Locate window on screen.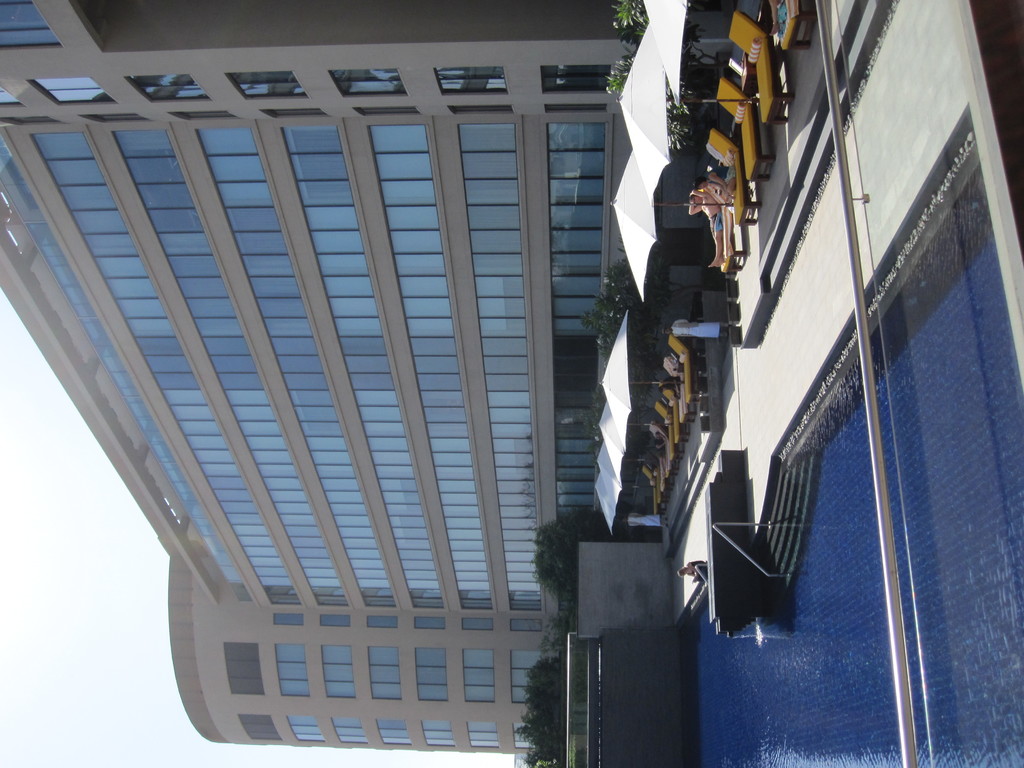
On screen at bbox=(26, 74, 113, 107).
